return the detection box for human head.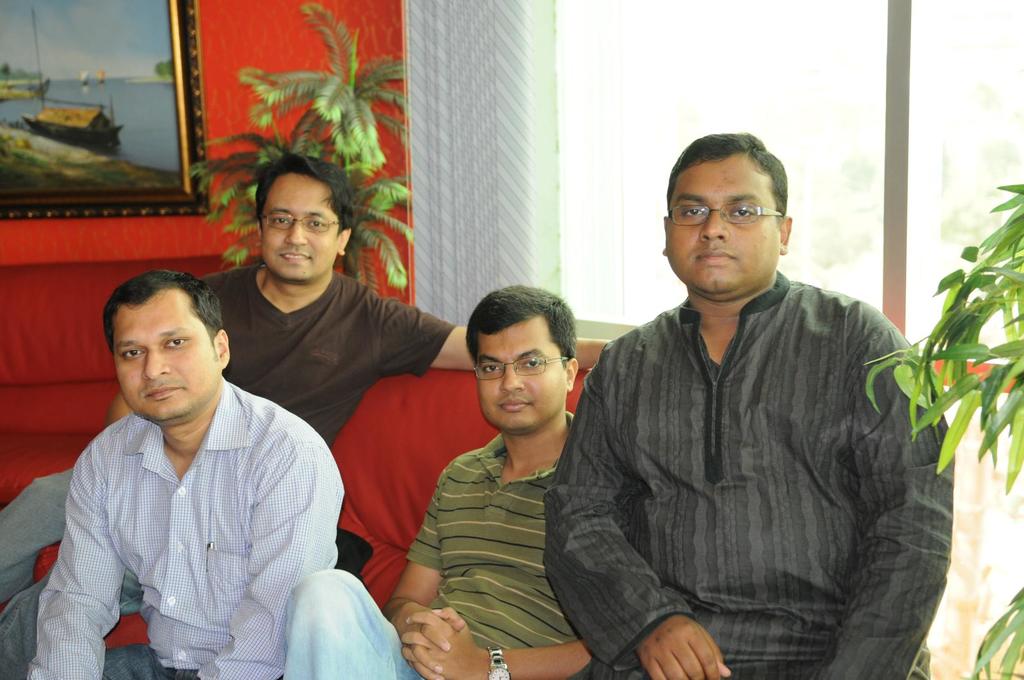
[667, 130, 804, 292].
